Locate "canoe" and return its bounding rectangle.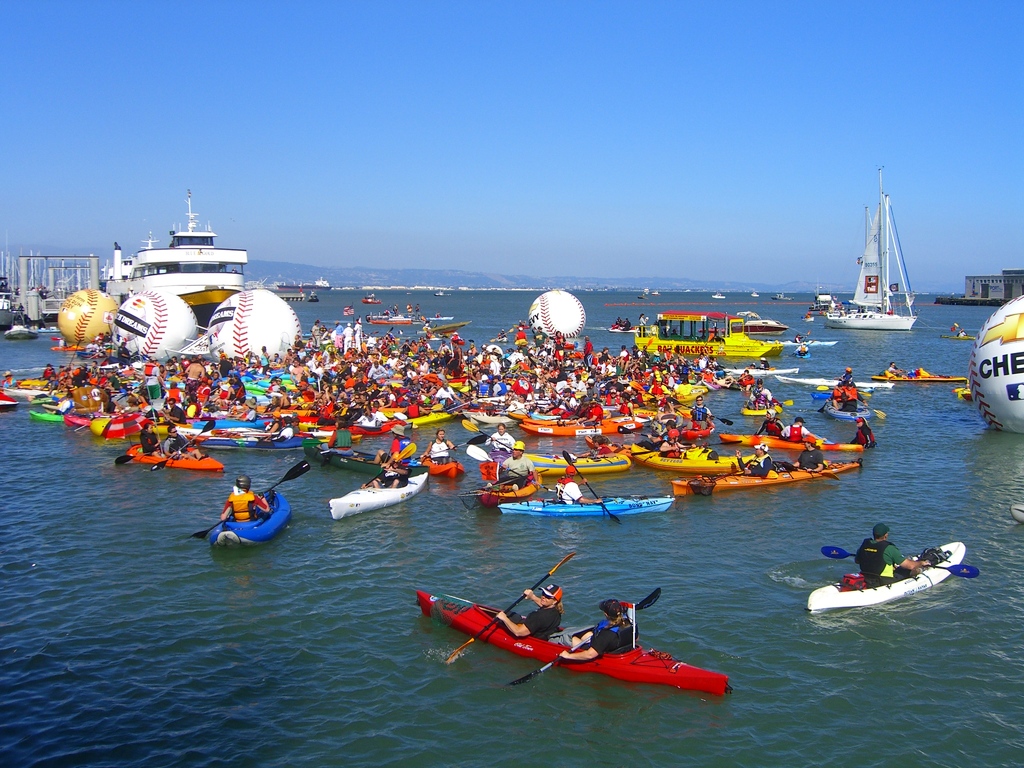
<bbox>826, 547, 960, 627</bbox>.
